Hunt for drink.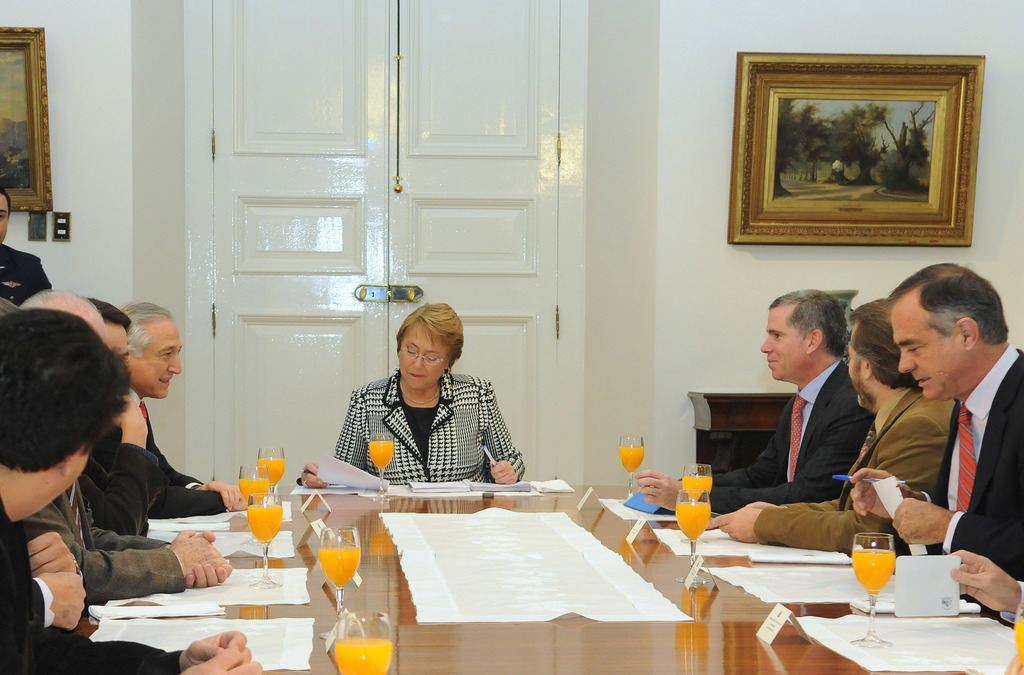
Hunted down at region(247, 504, 282, 544).
